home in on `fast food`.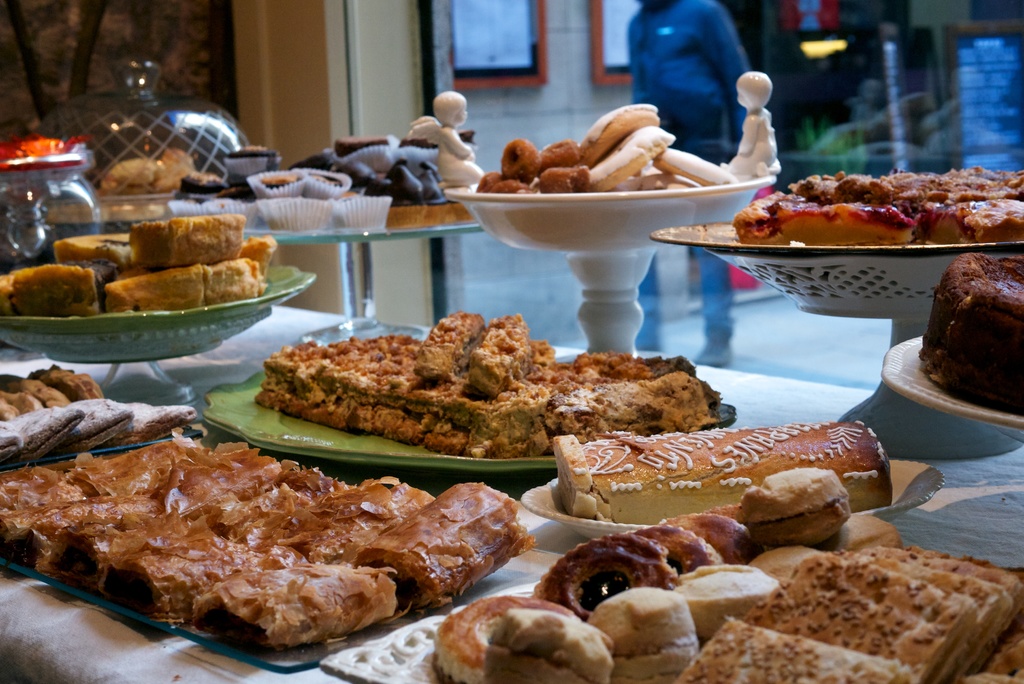
Homed in at (x1=3, y1=409, x2=83, y2=455).
